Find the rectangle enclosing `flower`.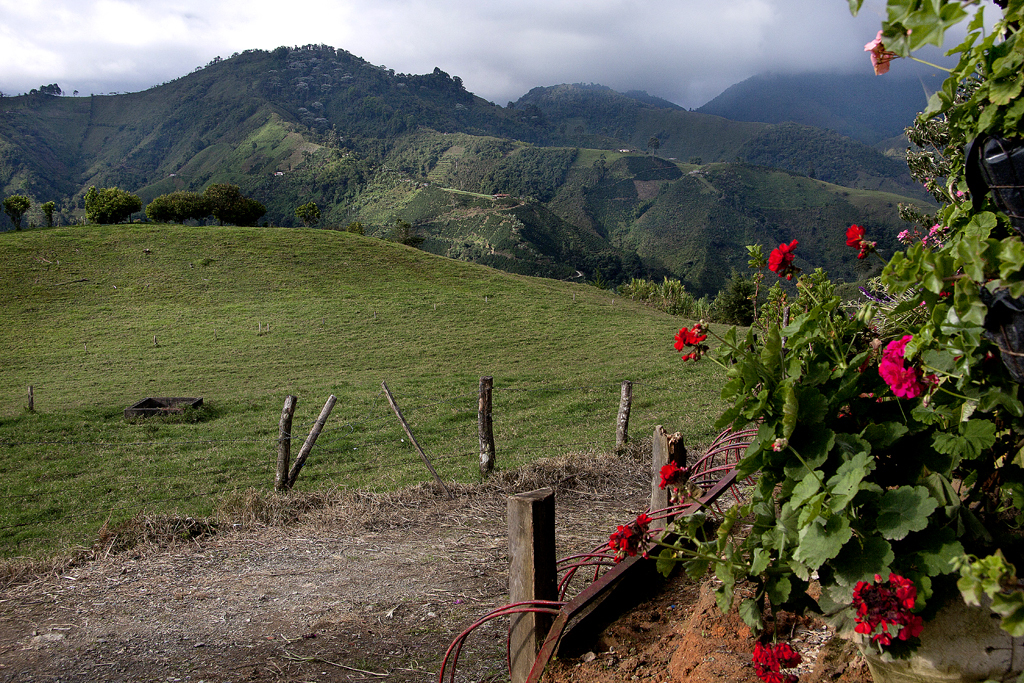
[749,639,799,682].
